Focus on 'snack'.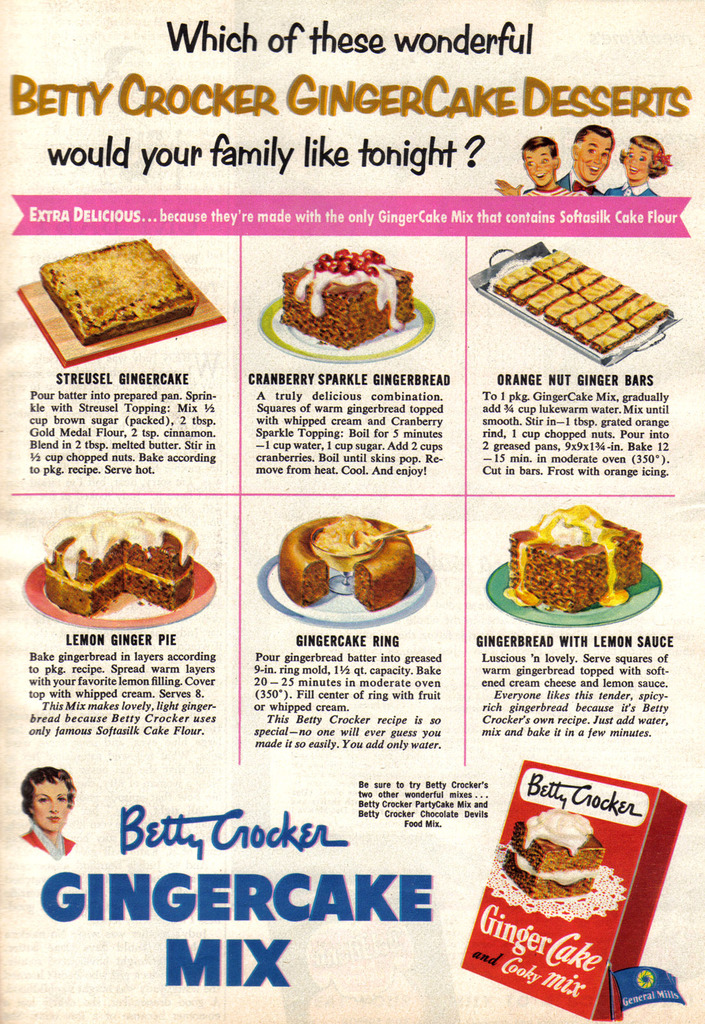
Focused at (x1=49, y1=510, x2=191, y2=614).
